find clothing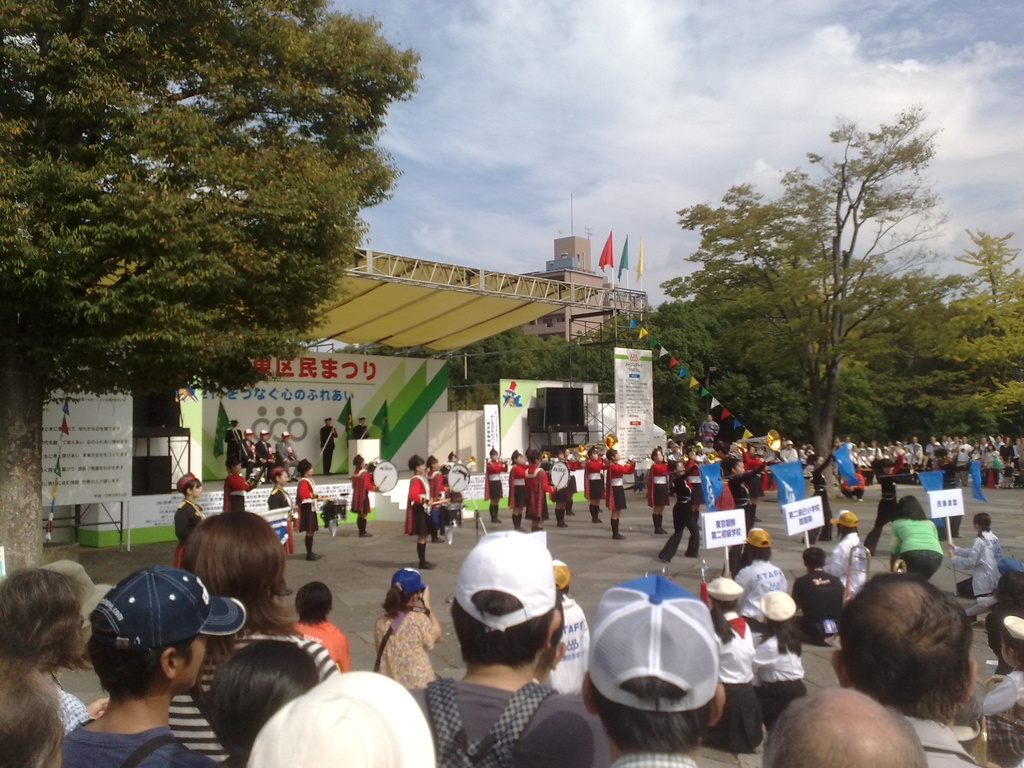
x1=271 y1=493 x2=286 y2=511
